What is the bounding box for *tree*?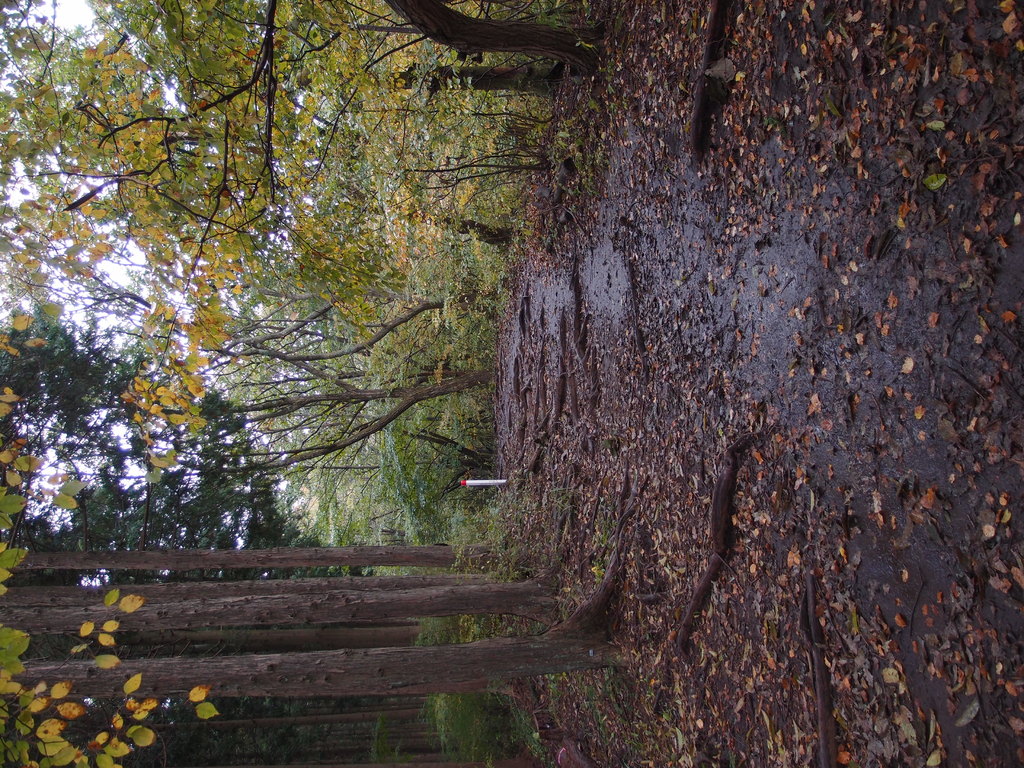
bbox=(0, 536, 505, 579).
